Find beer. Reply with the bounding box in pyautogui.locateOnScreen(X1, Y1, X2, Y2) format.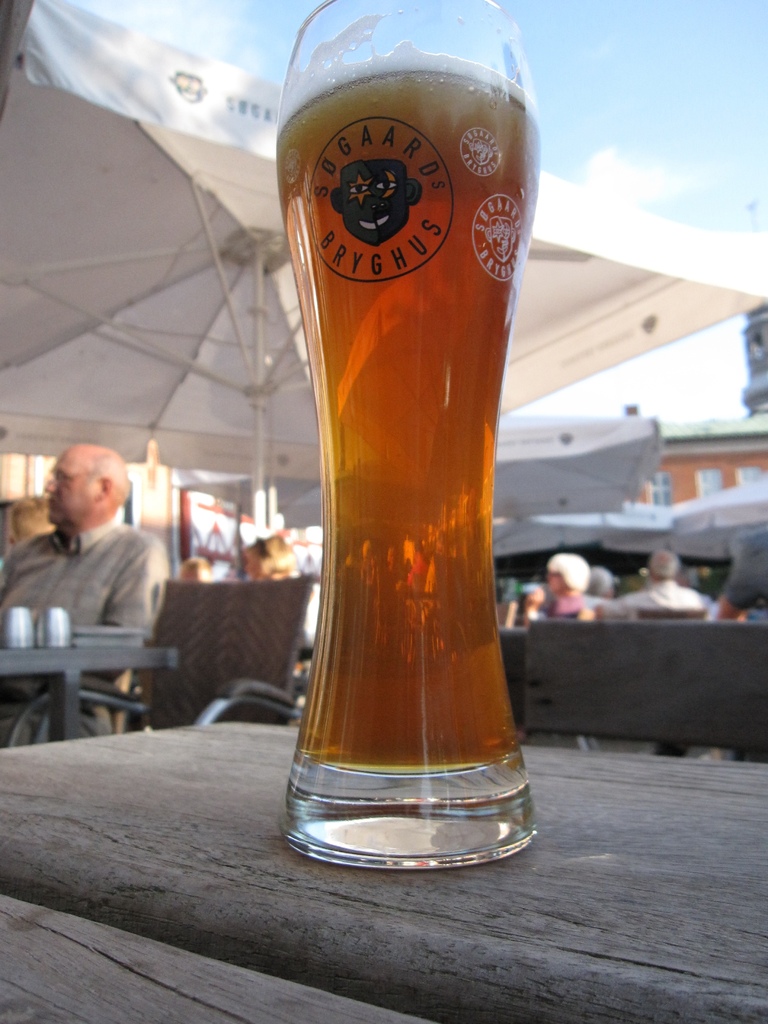
pyautogui.locateOnScreen(262, 0, 561, 897).
